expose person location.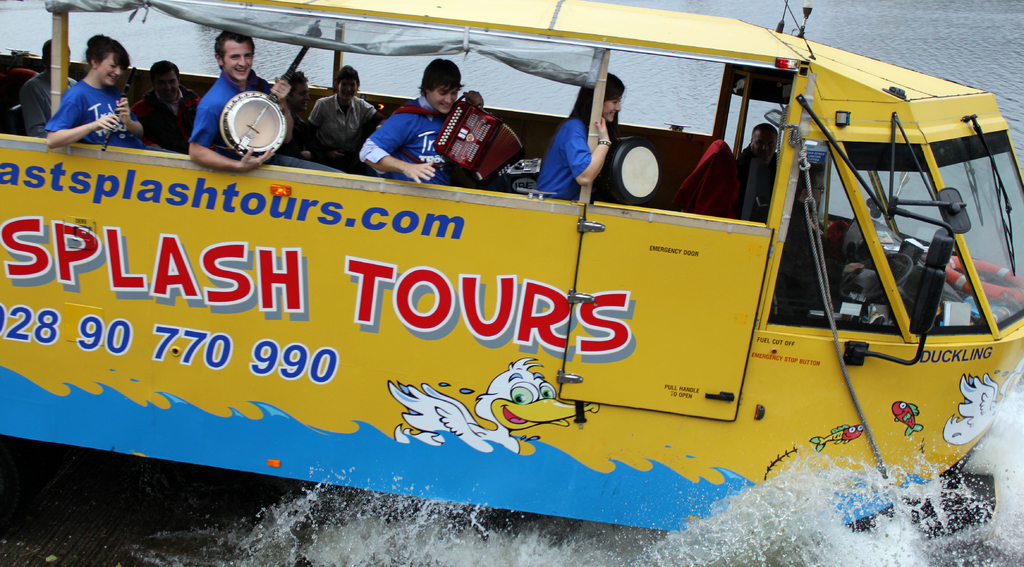
Exposed at [40,31,143,155].
